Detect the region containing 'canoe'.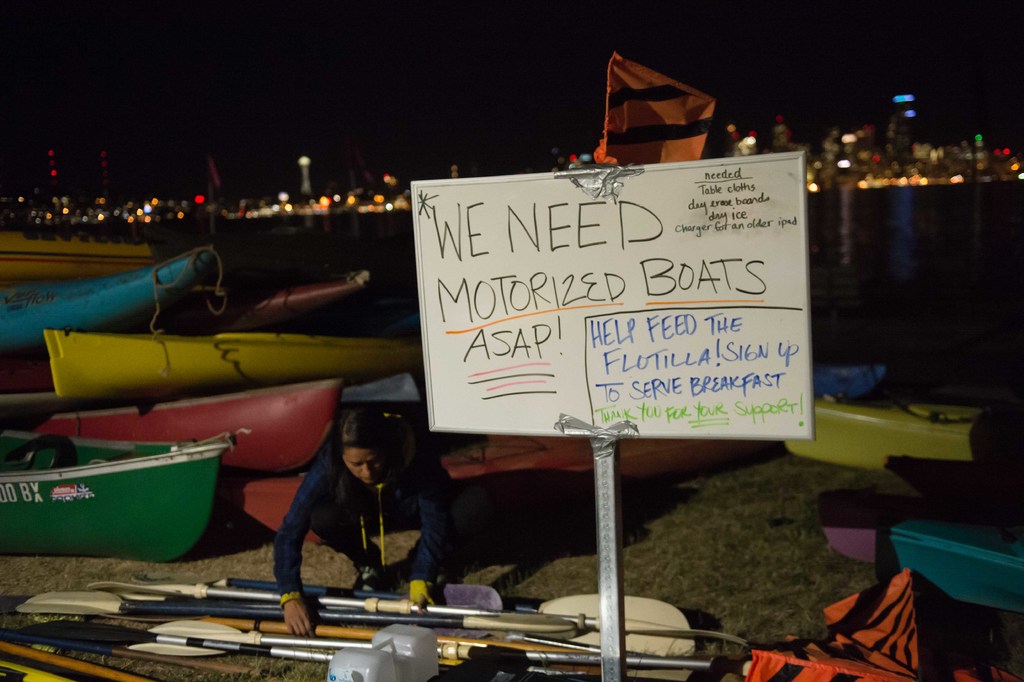
29/369/335/476.
